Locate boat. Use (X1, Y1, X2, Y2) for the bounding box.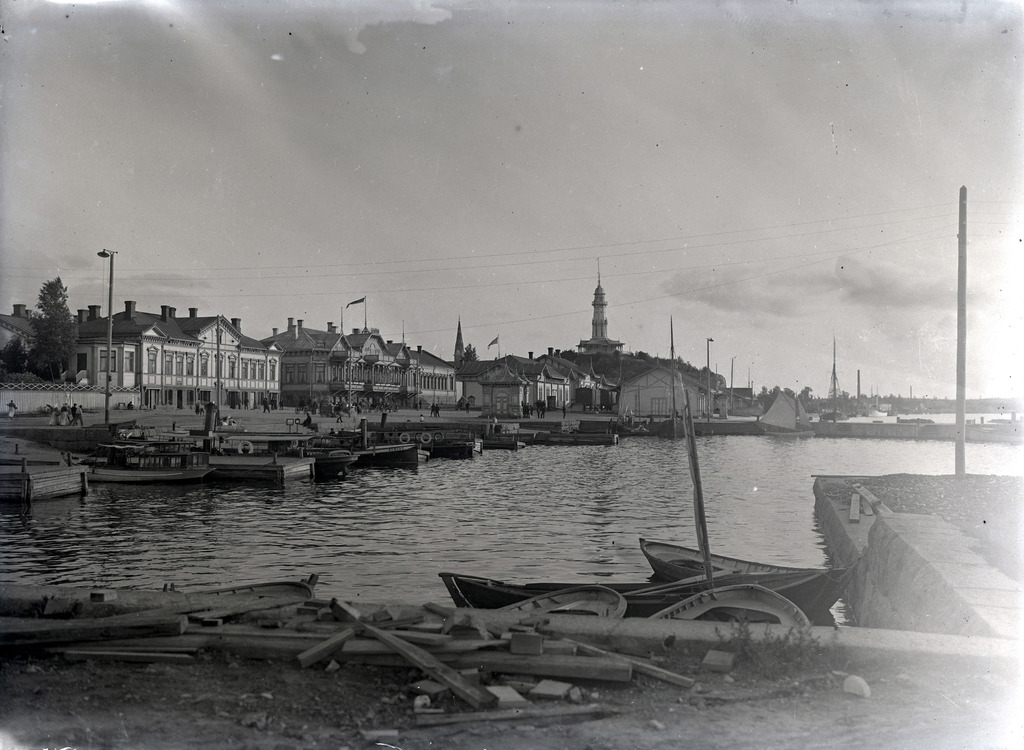
(82, 442, 217, 480).
